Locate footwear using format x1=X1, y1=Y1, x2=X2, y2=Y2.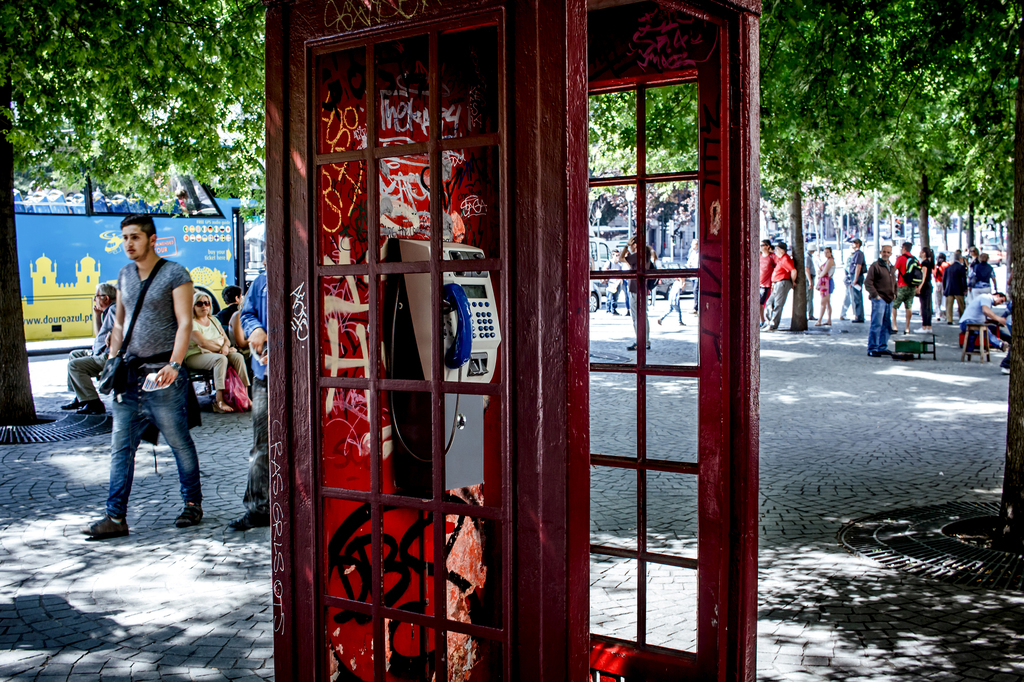
x1=658, y1=319, x2=662, y2=324.
